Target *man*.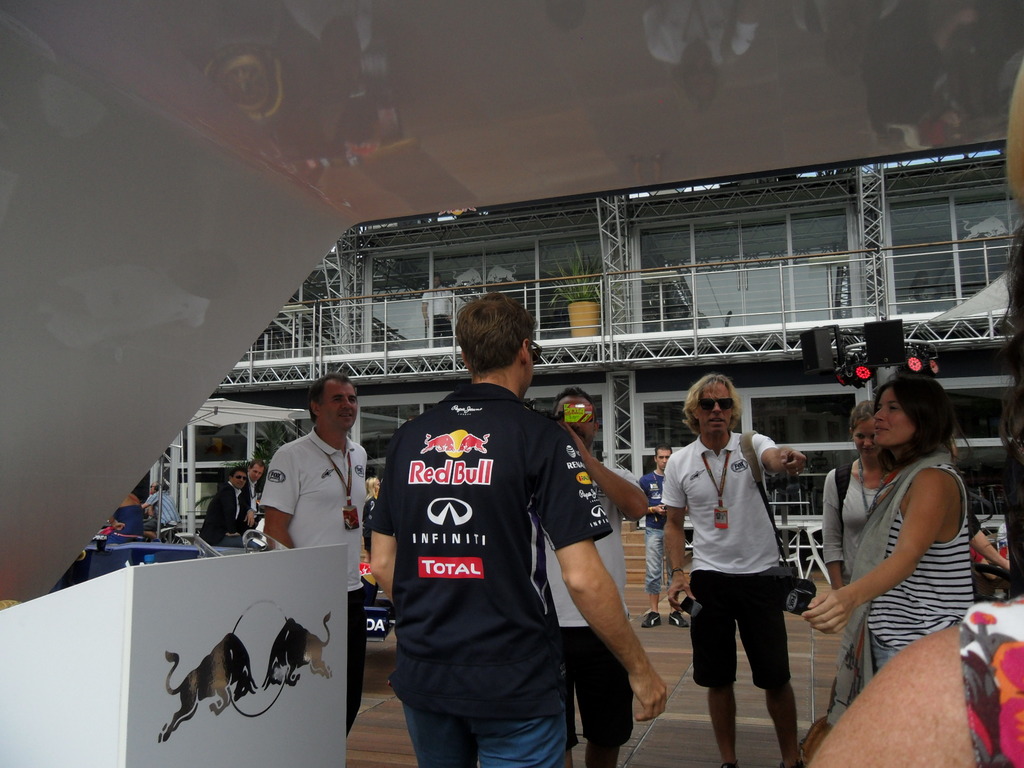
Target region: (262,372,370,735).
